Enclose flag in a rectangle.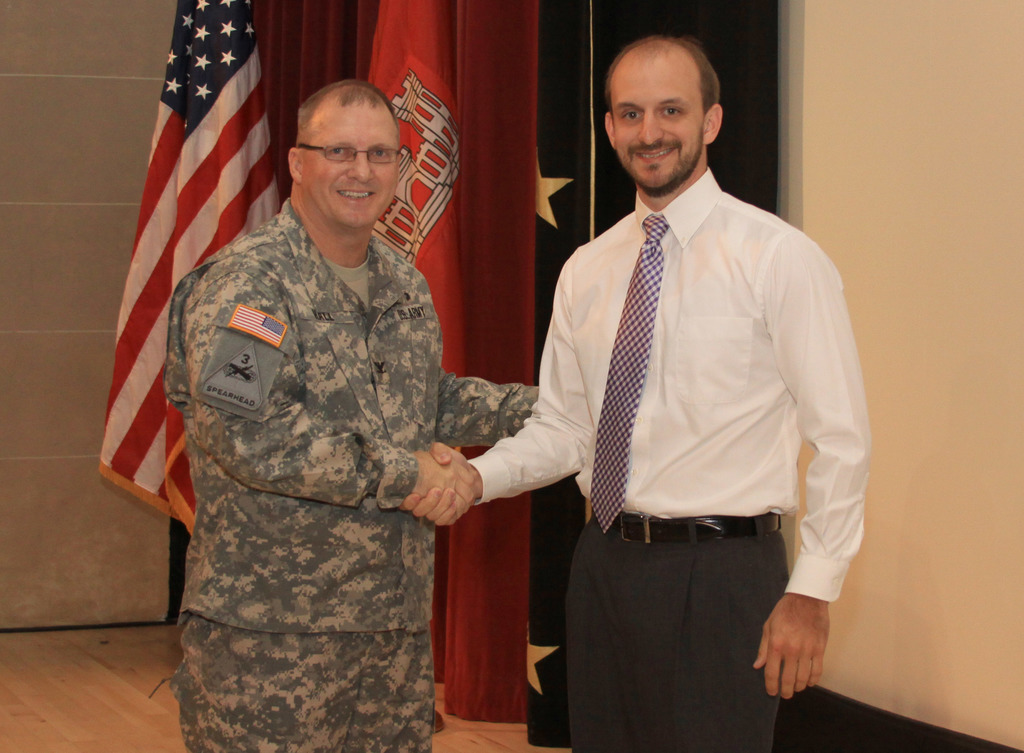
BBox(95, 3, 289, 539).
